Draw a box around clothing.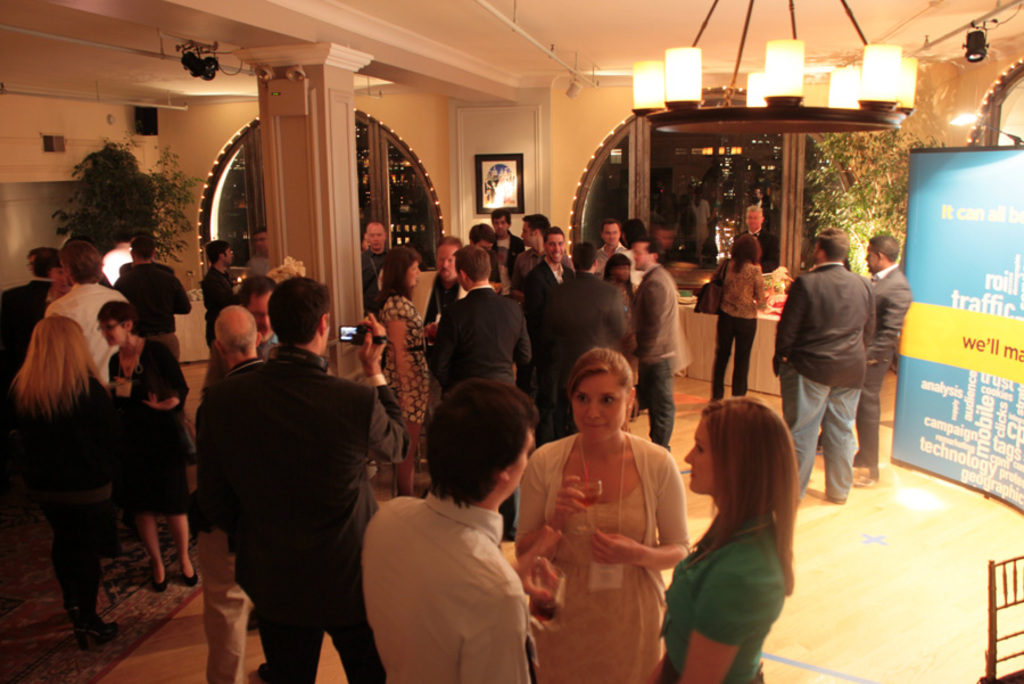
BBox(782, 261, 874, 496).
